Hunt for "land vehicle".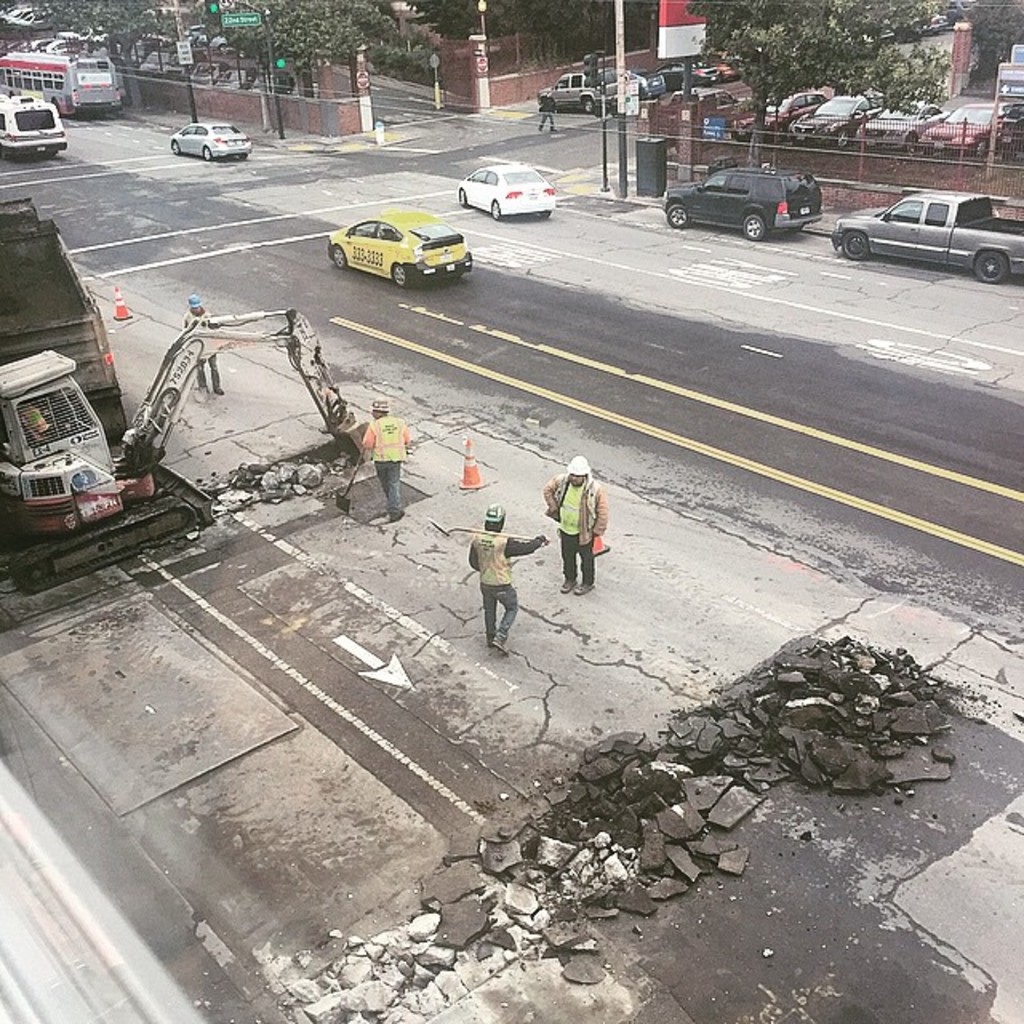
Hunted down at box=[458, 160, 554, 211].
